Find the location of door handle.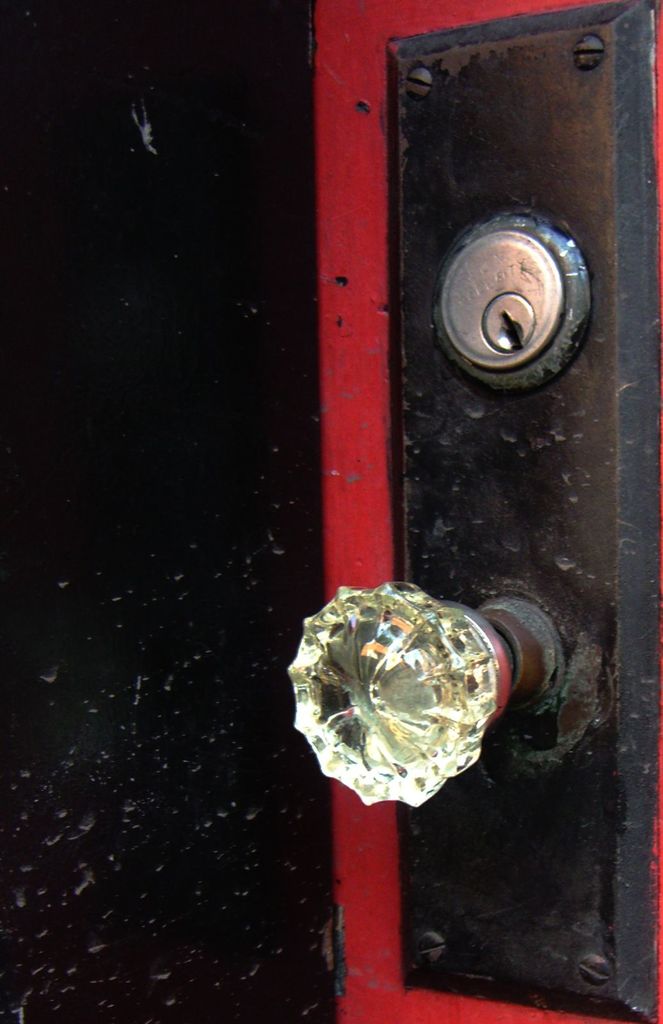
Location: box(286, 579, 564, 809).
